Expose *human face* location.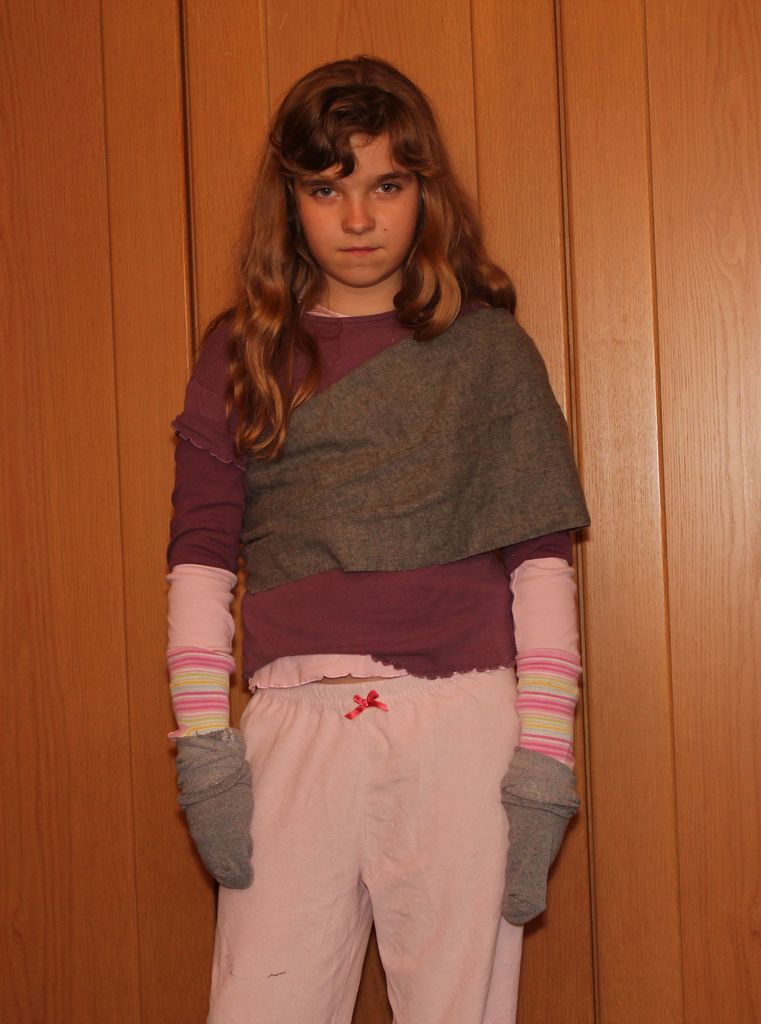
Exposed at [left=296, top=134, right=416, bottom=289].
